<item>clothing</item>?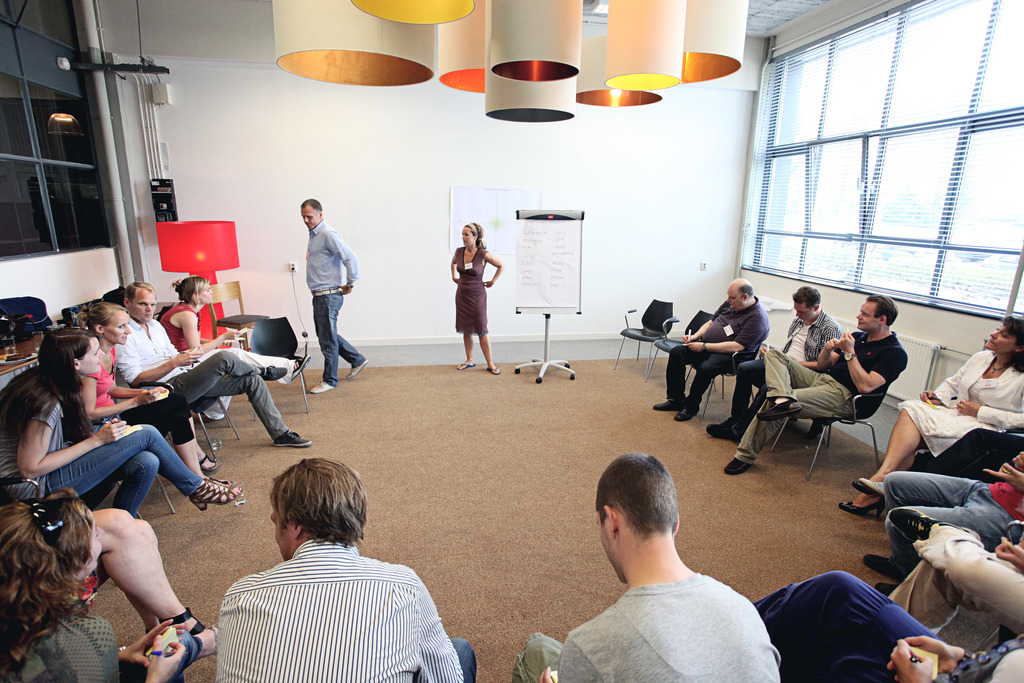
region(833, 334, 901, 419)
